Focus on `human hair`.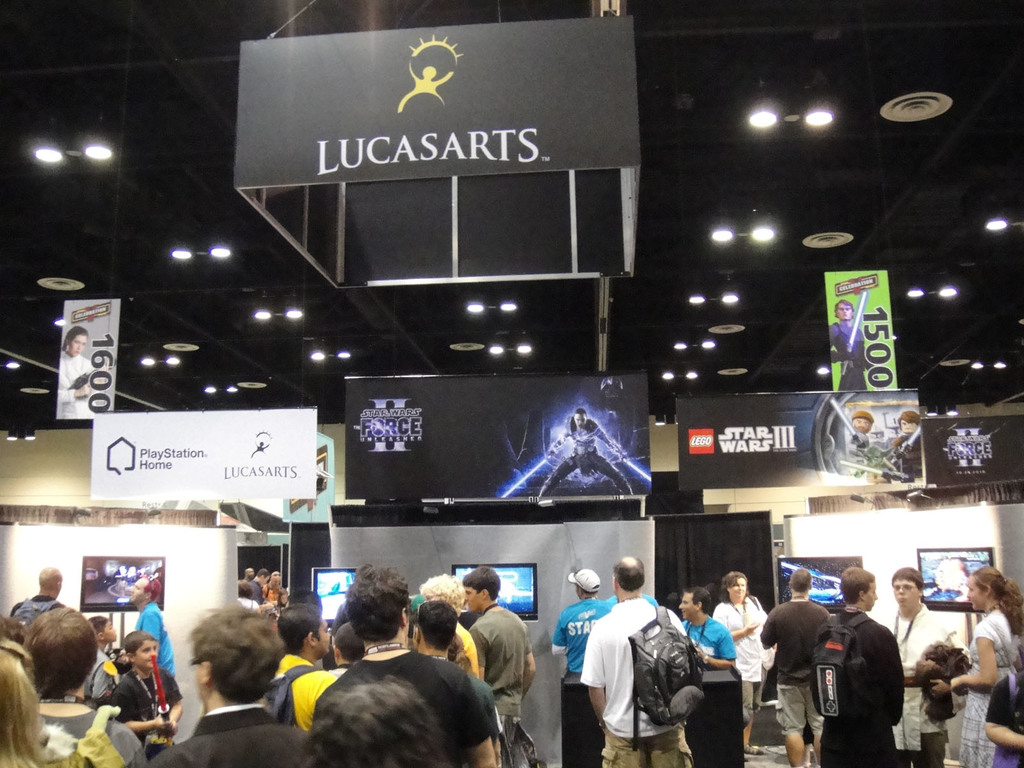
Focused at <box>424,575,463,605</box>.
